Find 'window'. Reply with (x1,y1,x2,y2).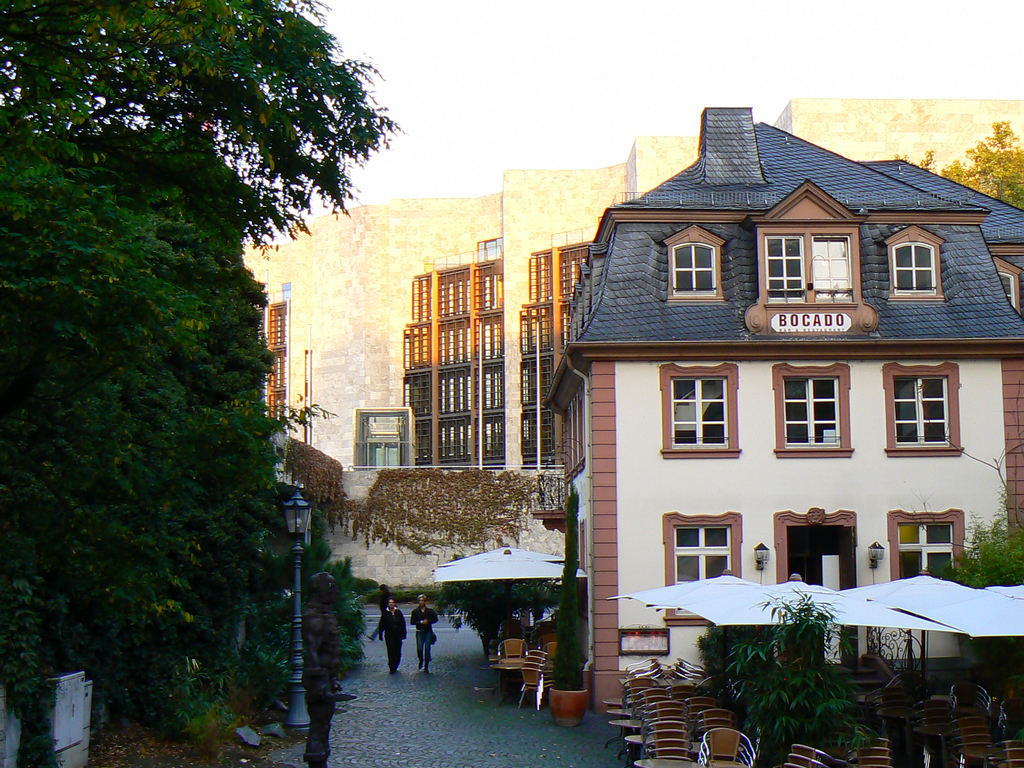
(754,223,869,303).
